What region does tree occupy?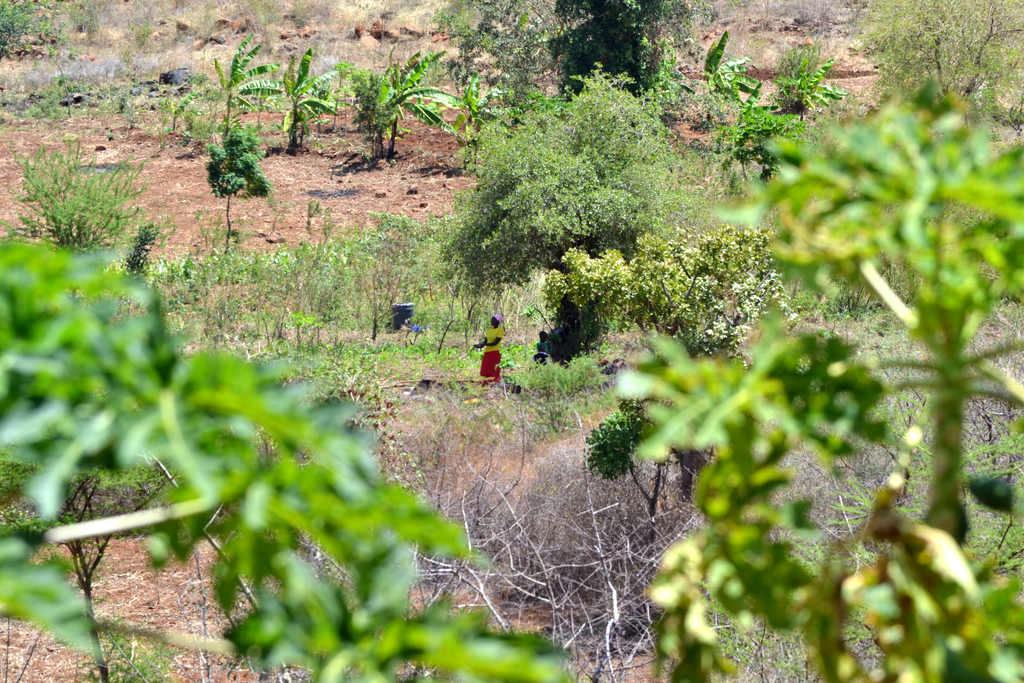
x1=0, y1=229, x2=581, y2=682.
